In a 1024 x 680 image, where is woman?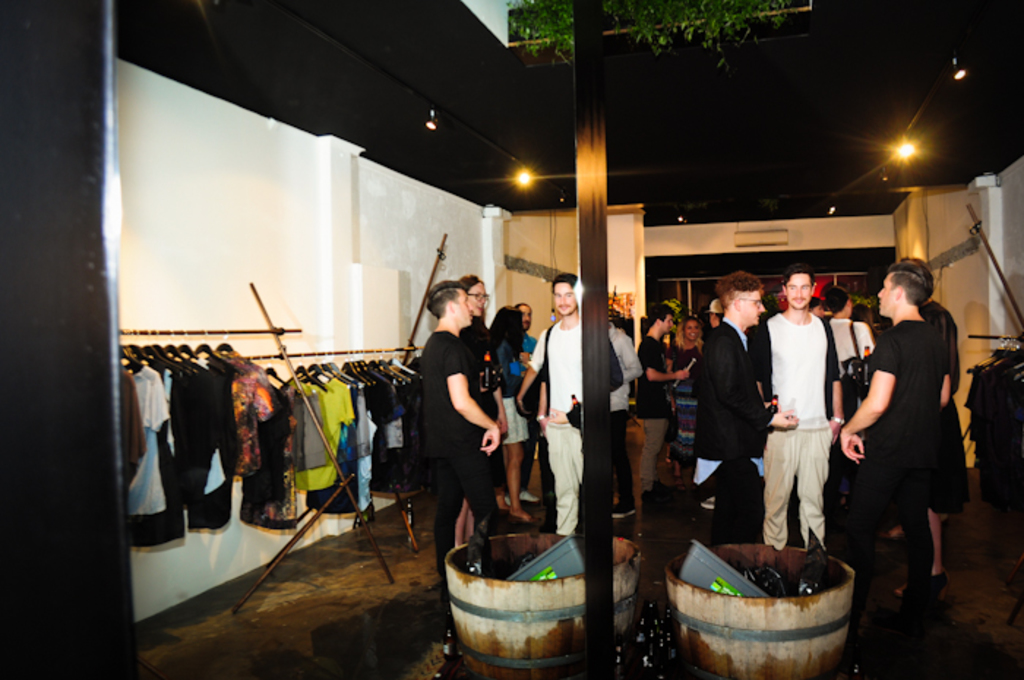
bbox=[451, 272, 506, 551].
